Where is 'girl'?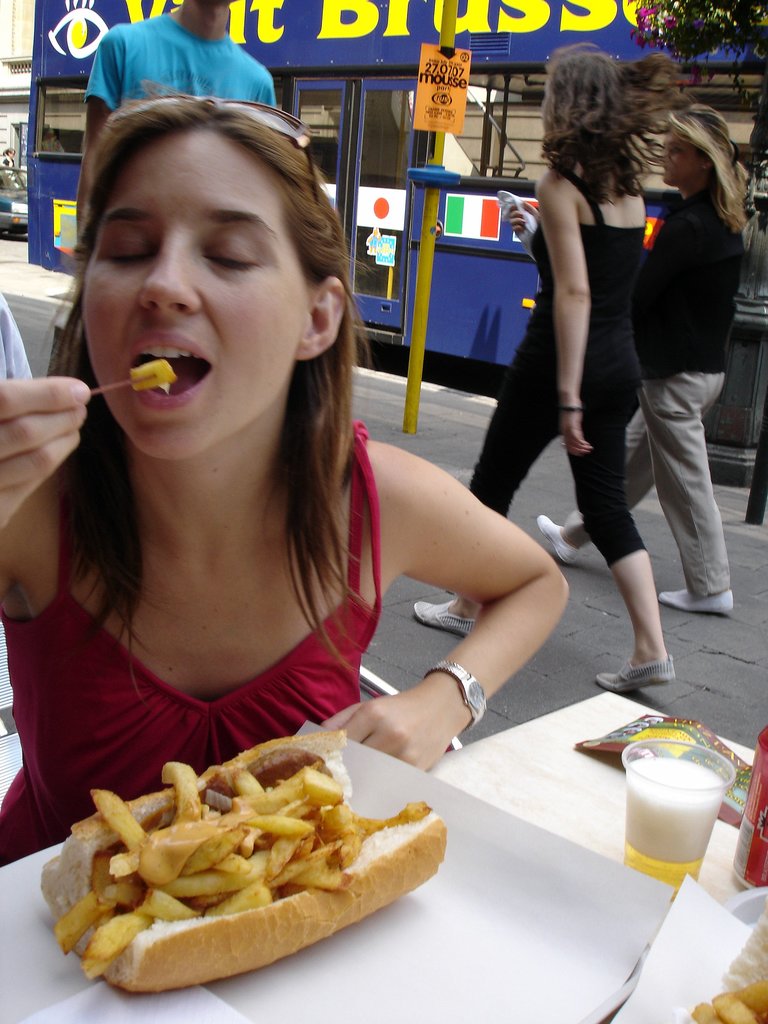
BBox(0, 86, 568, 872).
